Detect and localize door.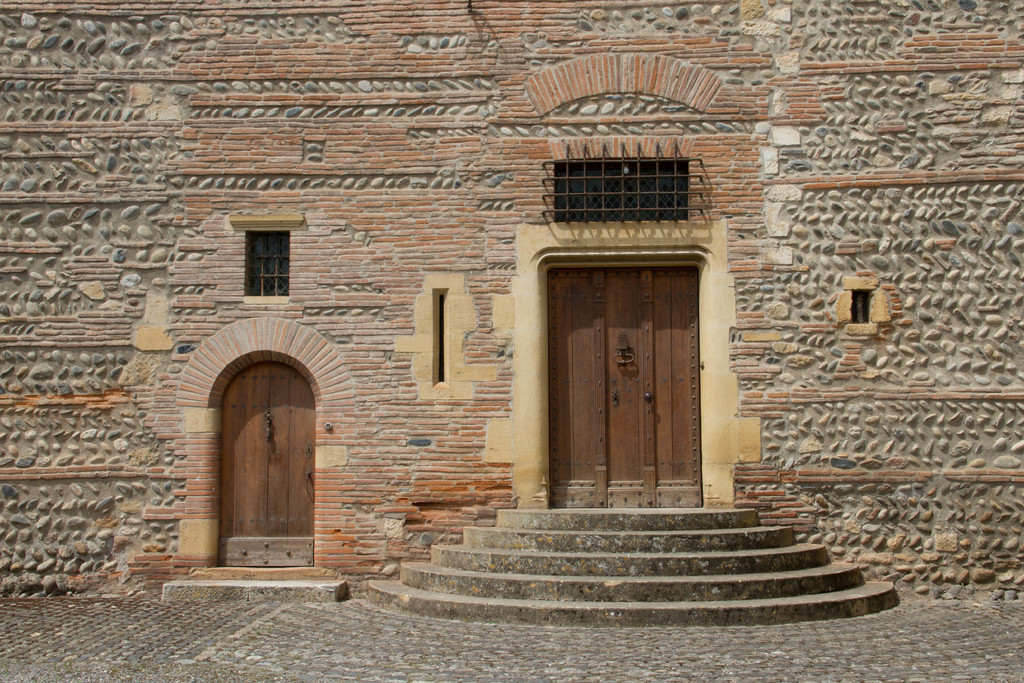
Localized at BBox(541, 249, 718, 506).
